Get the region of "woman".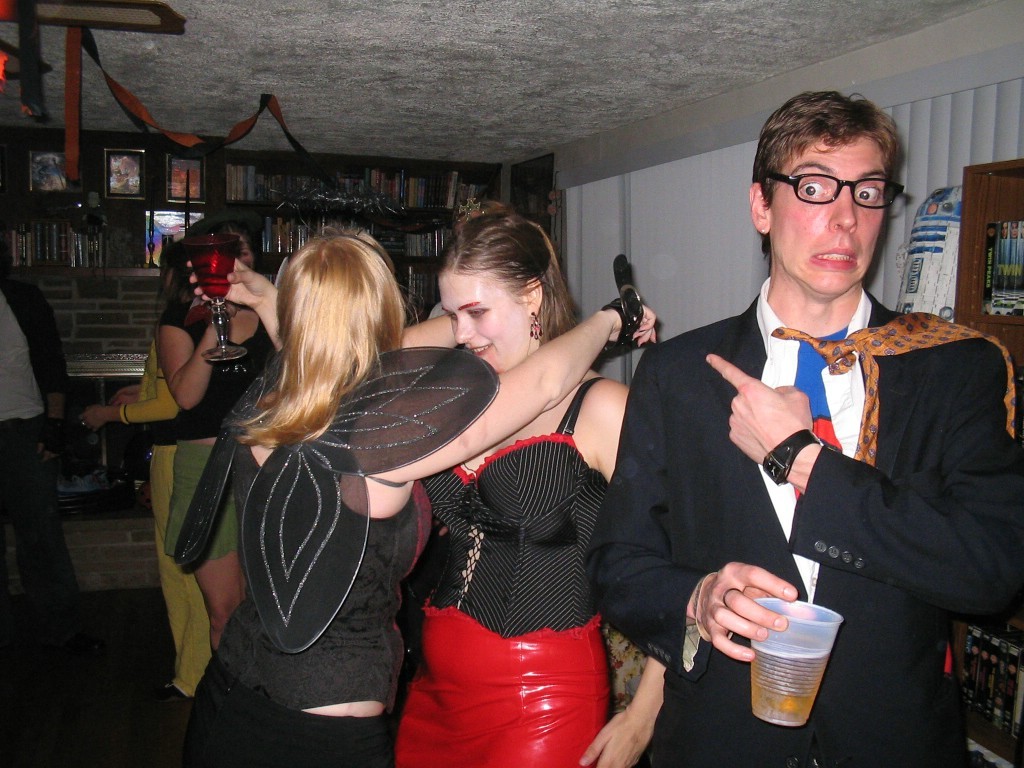
[x1=169, y1=231, x2=660, y2=767].
